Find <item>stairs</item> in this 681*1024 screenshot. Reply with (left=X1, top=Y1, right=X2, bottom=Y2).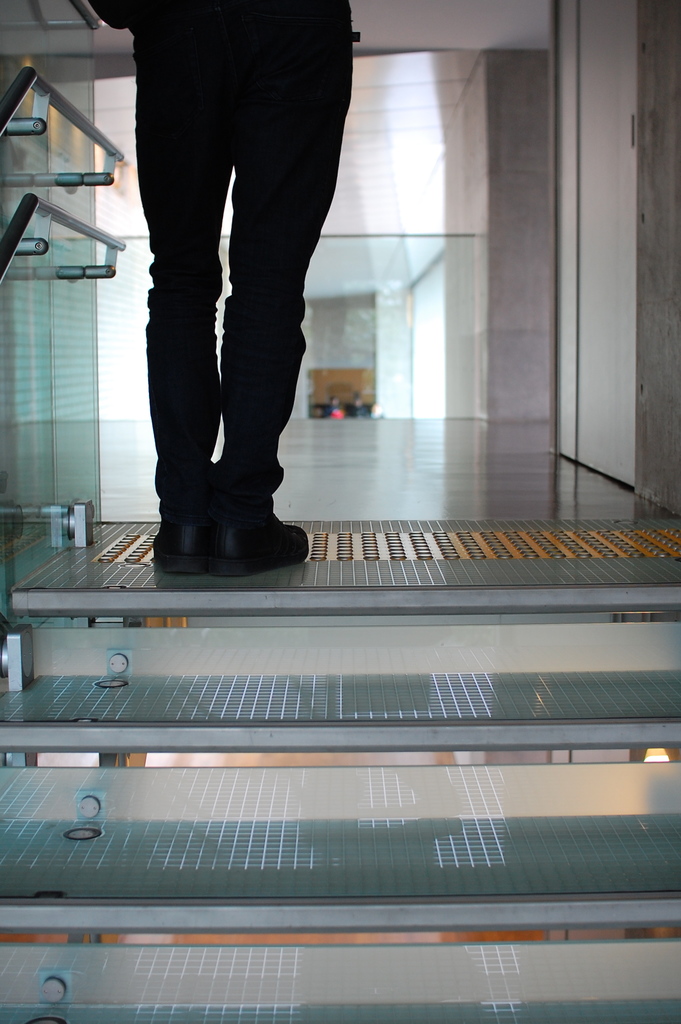
(left=0, top=515, right=680, bottom=1023).
